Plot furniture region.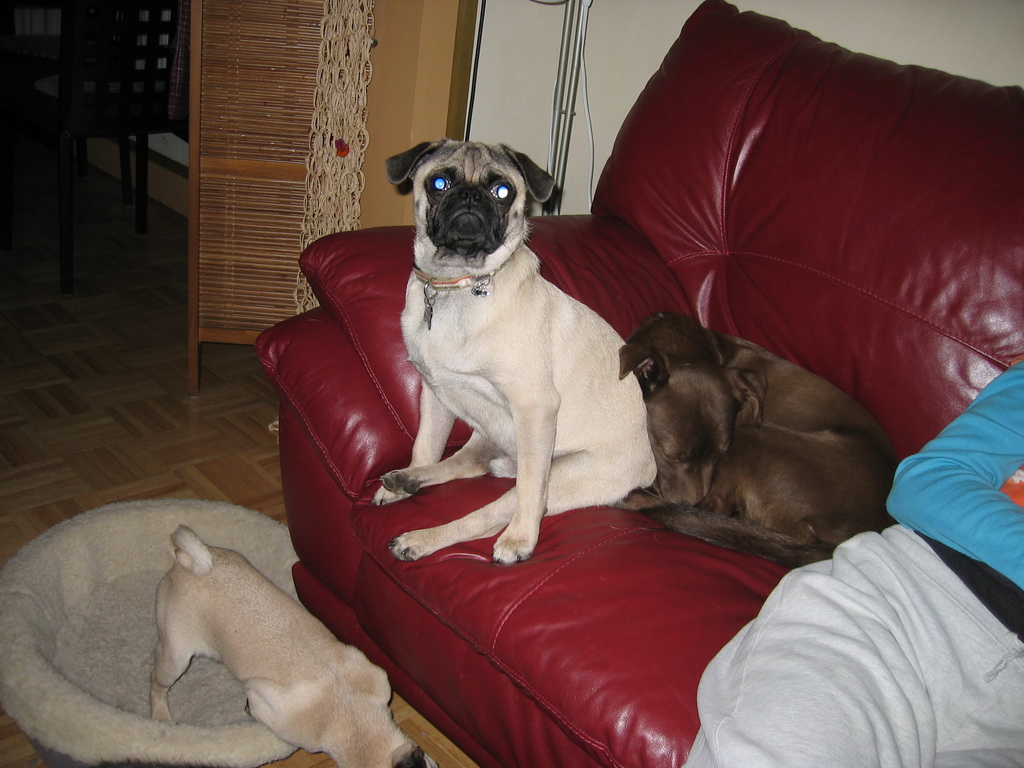
Plotted at box(0, 1, 177, 294).
